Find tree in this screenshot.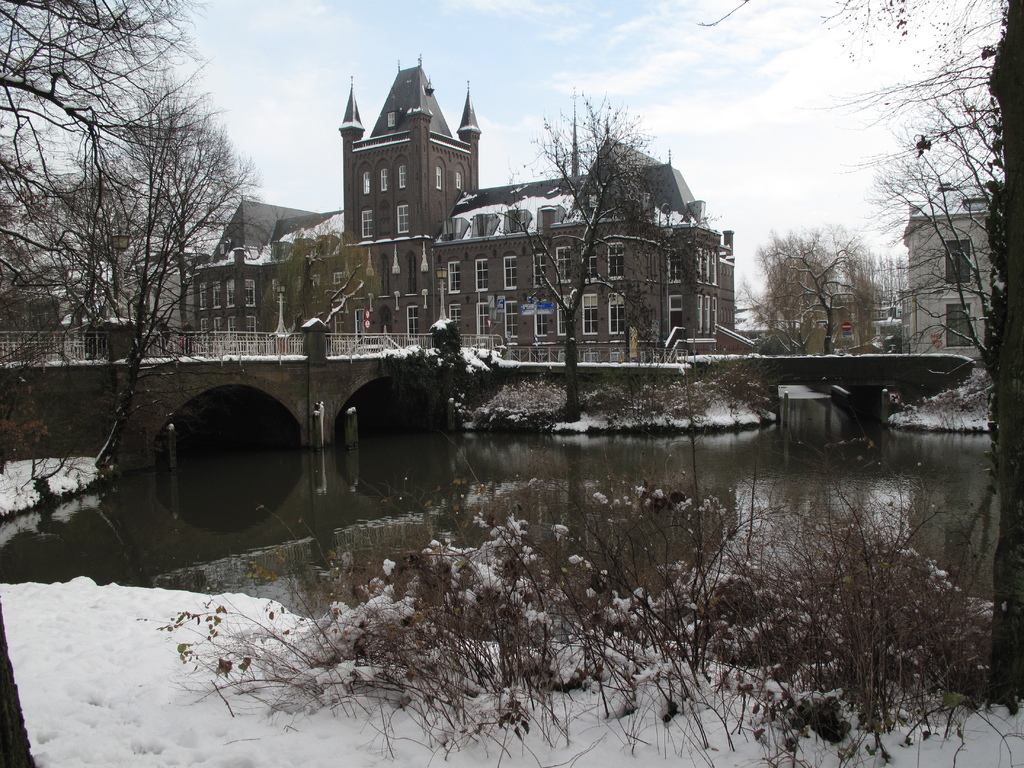
The bounding box for tree is [739,220,897,362].
